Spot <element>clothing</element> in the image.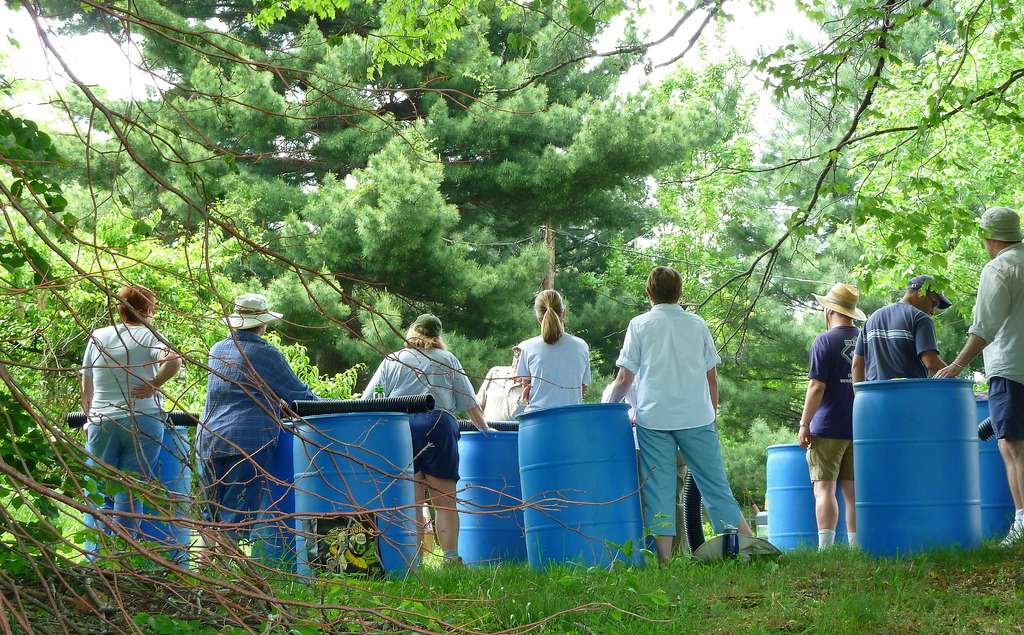
<element>clothing</element> found at {"left": 478, "top": 362, "right": 534, "bottom": 419}.
